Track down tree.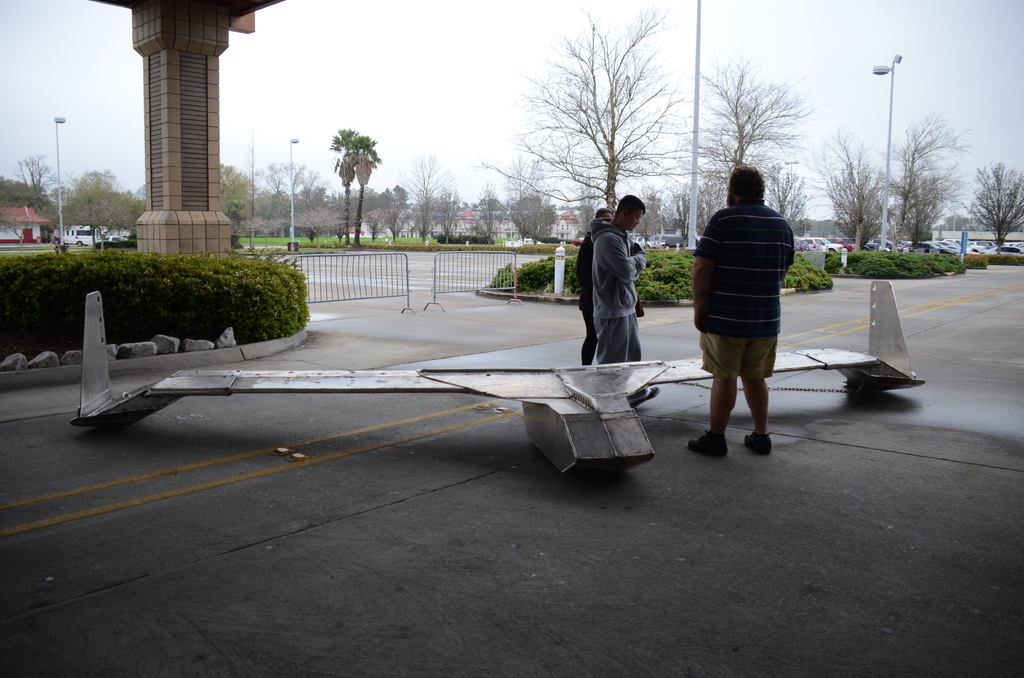
Tracked to 876 108 971 235.
